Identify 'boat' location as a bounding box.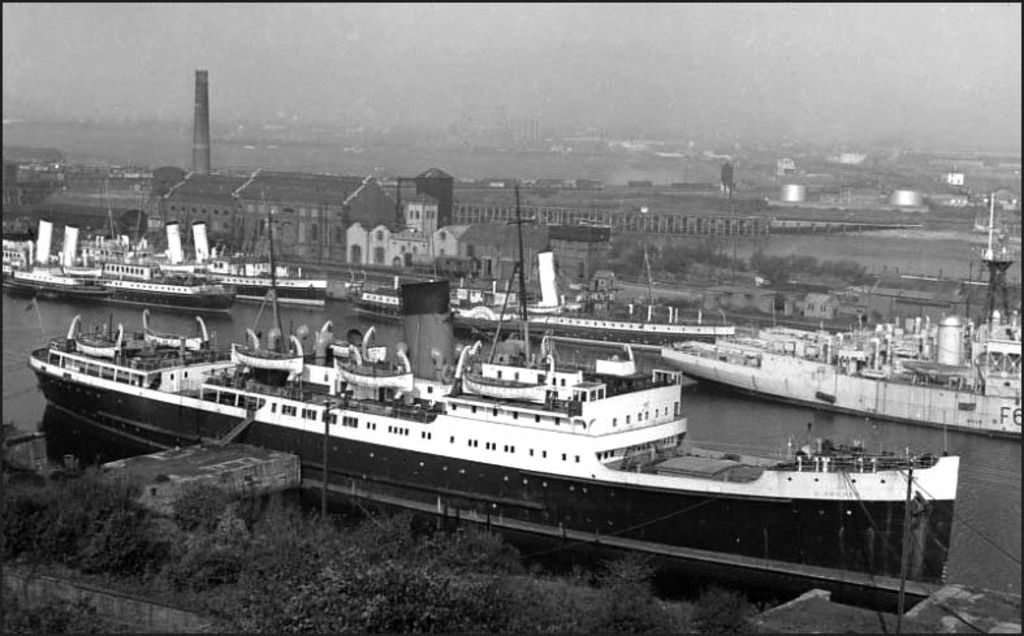
left=21, top=189, right=921, bottom=590.
